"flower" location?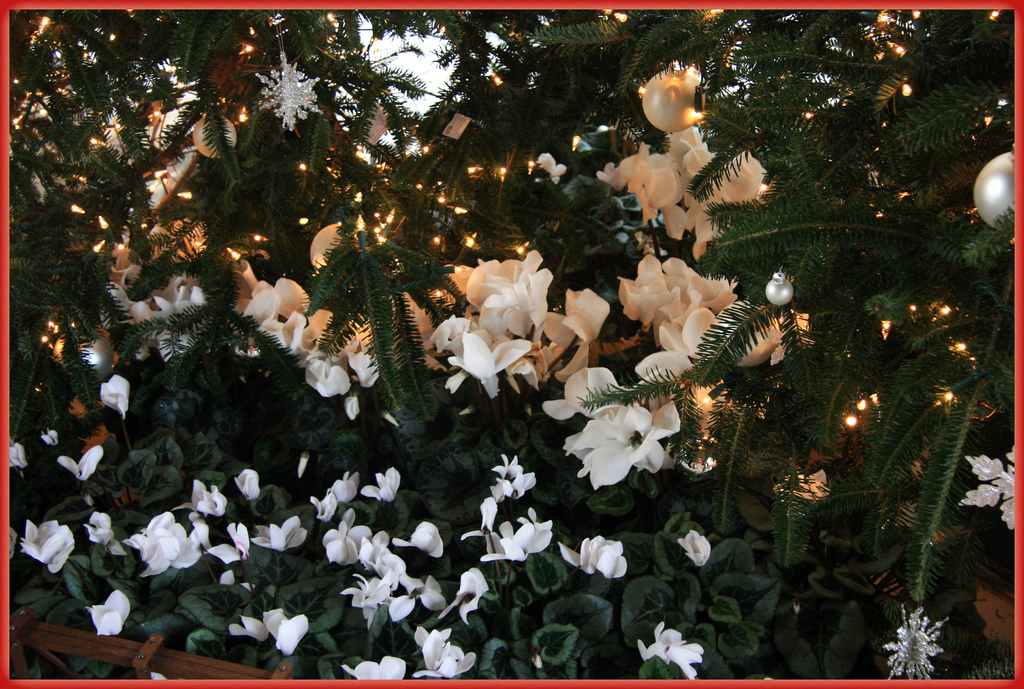
{"x1": 85, "y1": 509, "x2": 126, "y2": 558}
